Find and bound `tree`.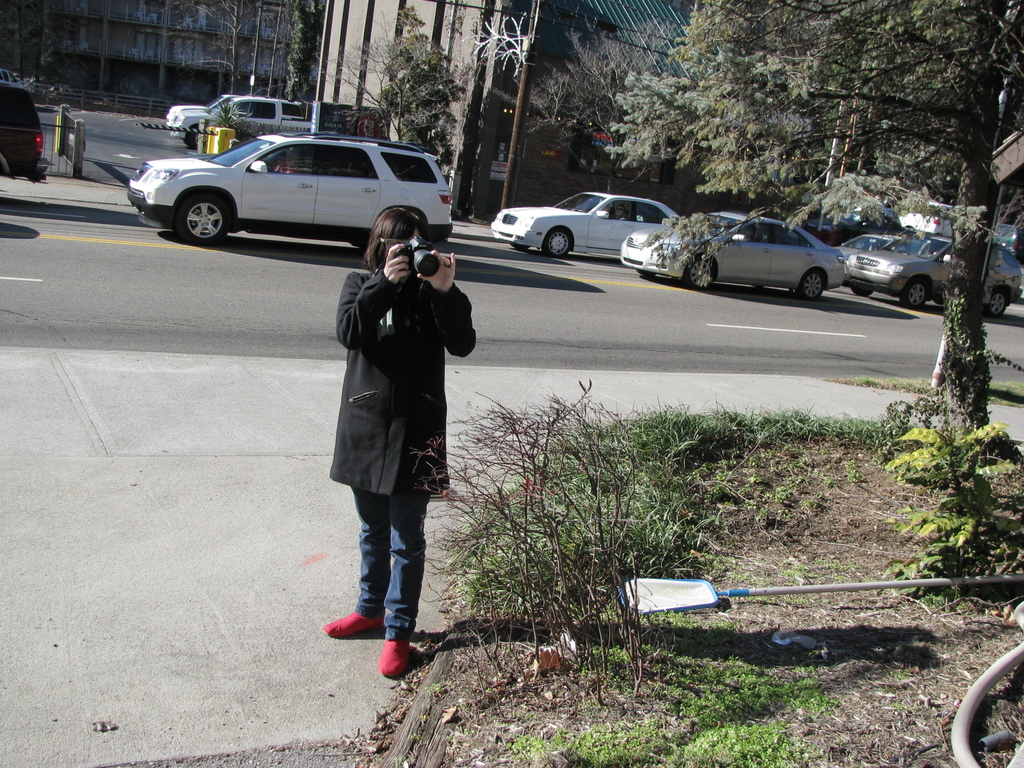
Bound: select_region(275, 0, 325, 114).
